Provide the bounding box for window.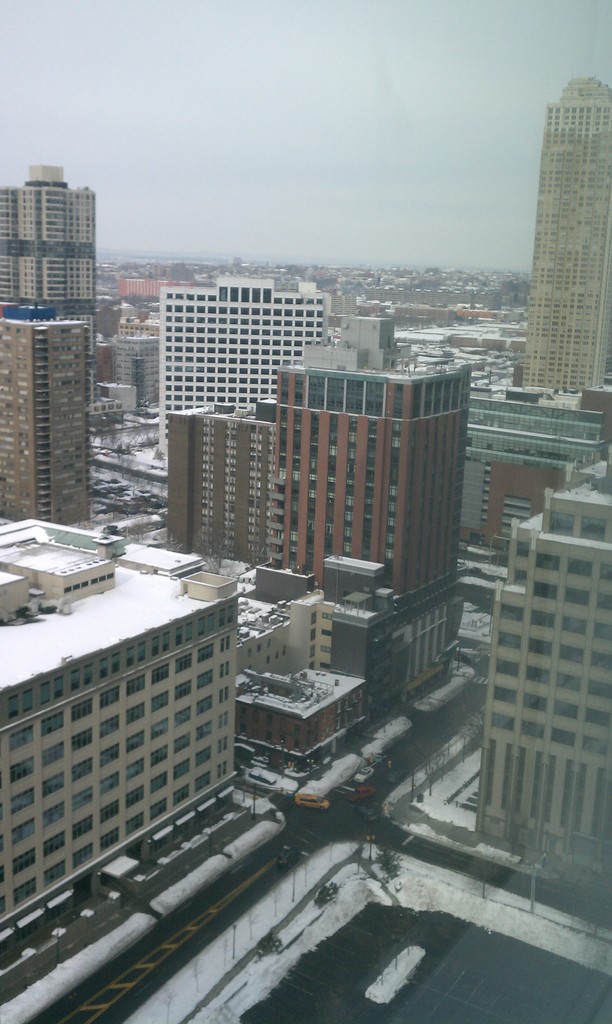
left=485, top=741, right=497, bottom=808.
